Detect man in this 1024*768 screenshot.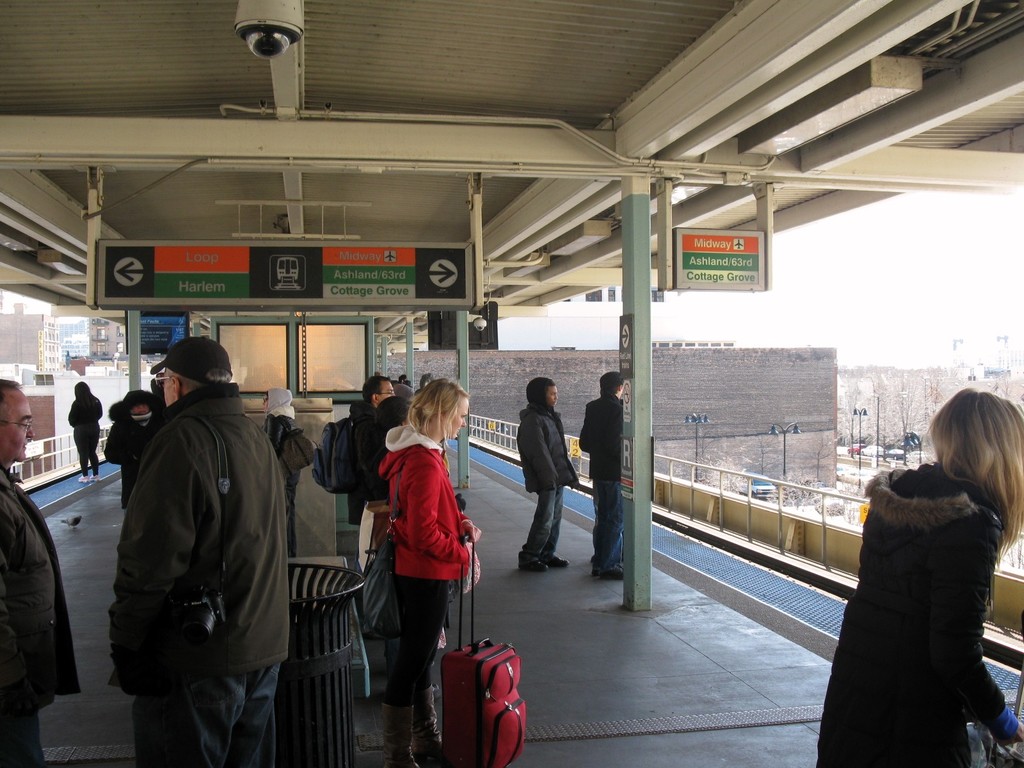
Detection: {"x1": 106, "y1": 333, "x2": 291, "y2": 767}.
